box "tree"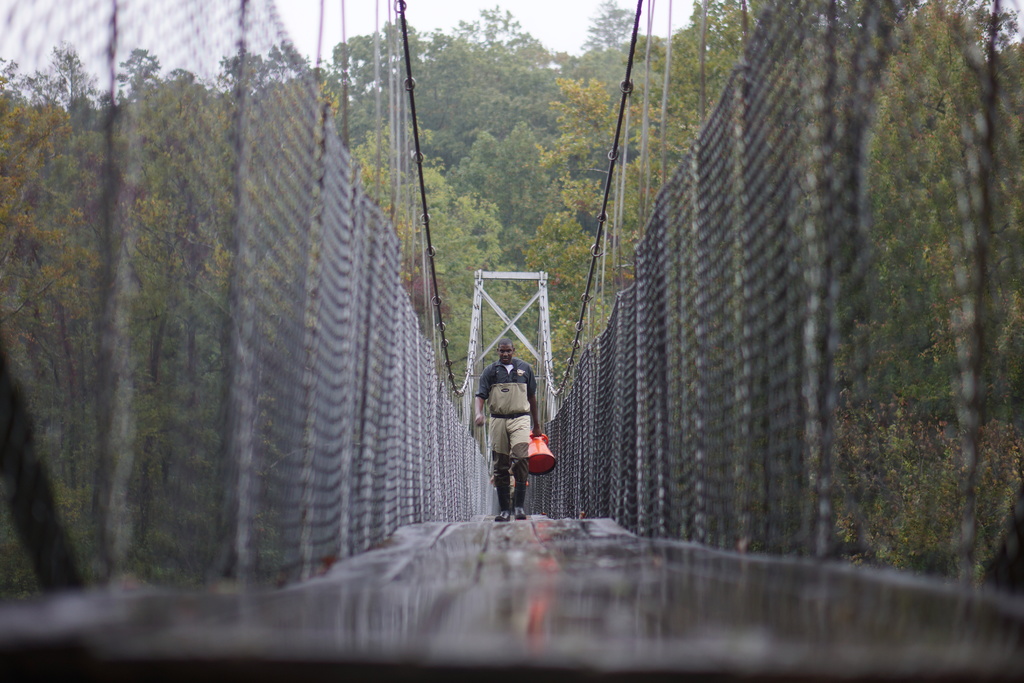
<region>333, 0, 566, 173</region>
